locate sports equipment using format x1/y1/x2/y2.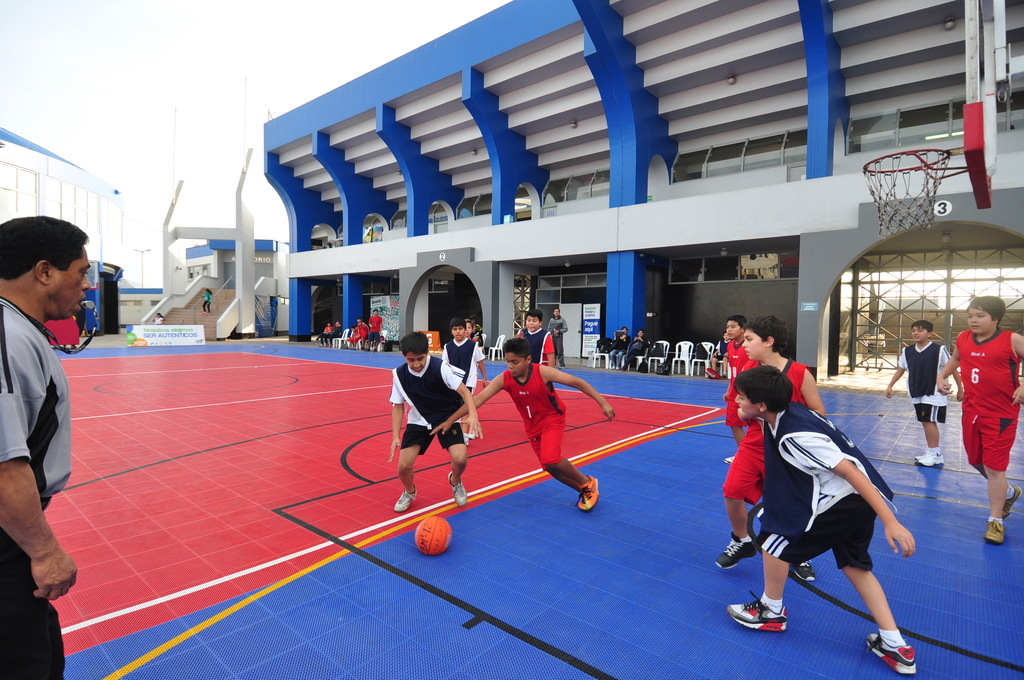
868/631/917/674.
